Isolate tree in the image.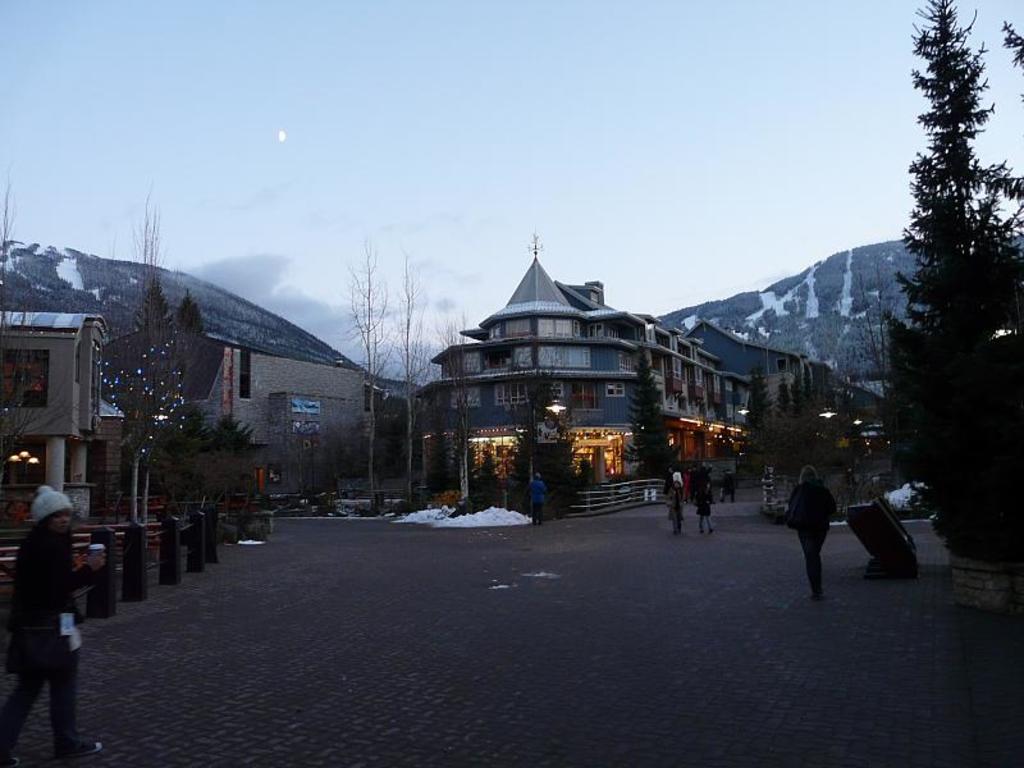
Isolated region: locate(115, 285, 274, 526).
